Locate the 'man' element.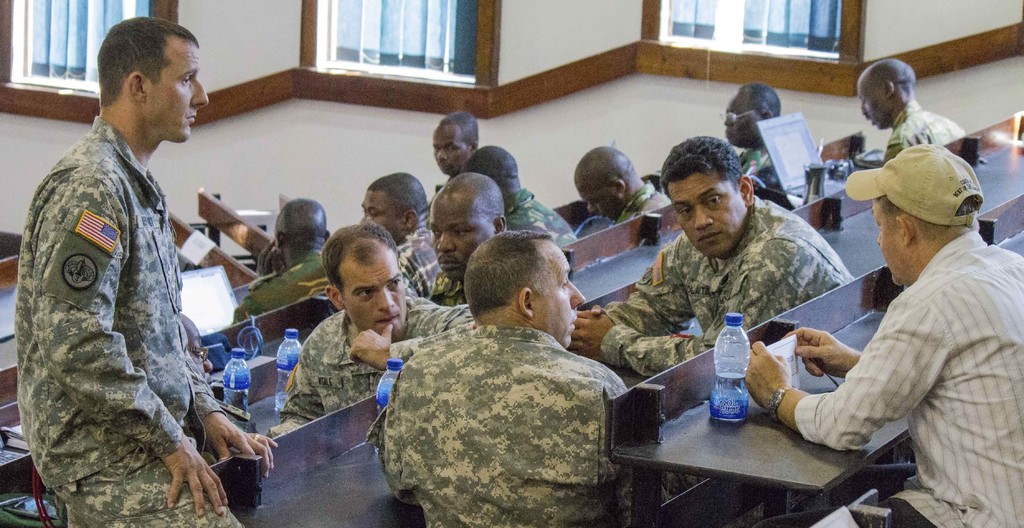
Element bbox: 851, 54, 972, 164.
